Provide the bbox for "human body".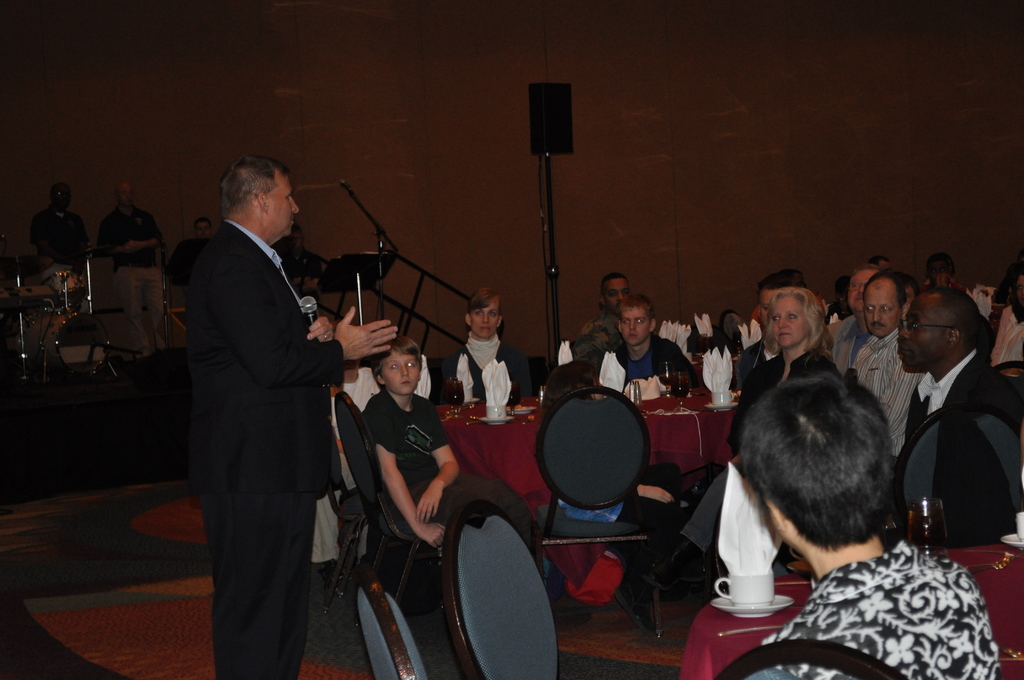
rect(579, 302, 618, 363).
